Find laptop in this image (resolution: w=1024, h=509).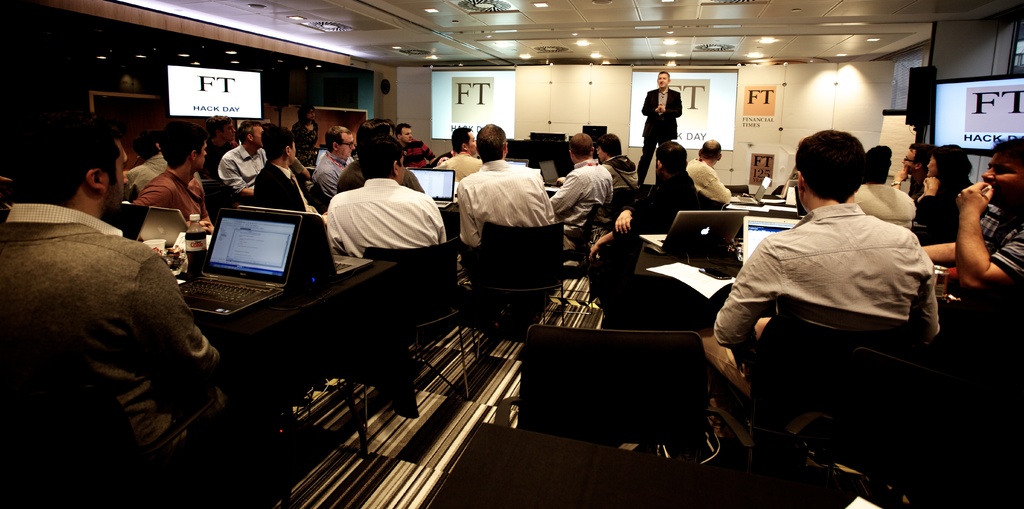
pyautogui.locateOnScreen(166, 182, 314, 305).
